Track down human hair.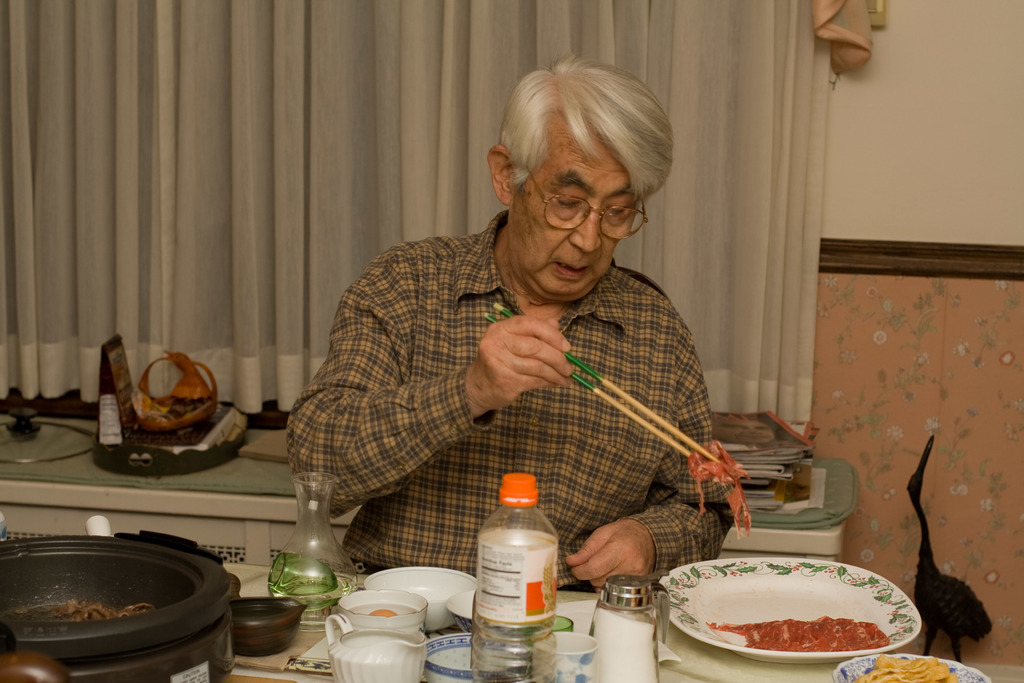
Tracked to l=482, t=57, r=662, b=244.
